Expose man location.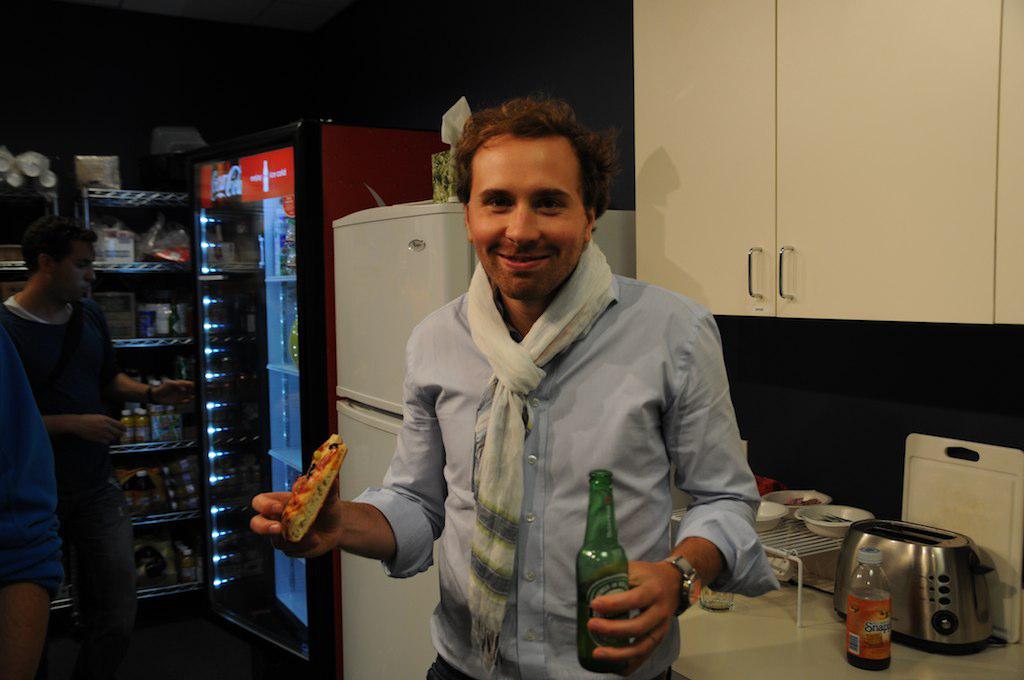
Exposed at left=0, top=212, right=199, bottom=679.
